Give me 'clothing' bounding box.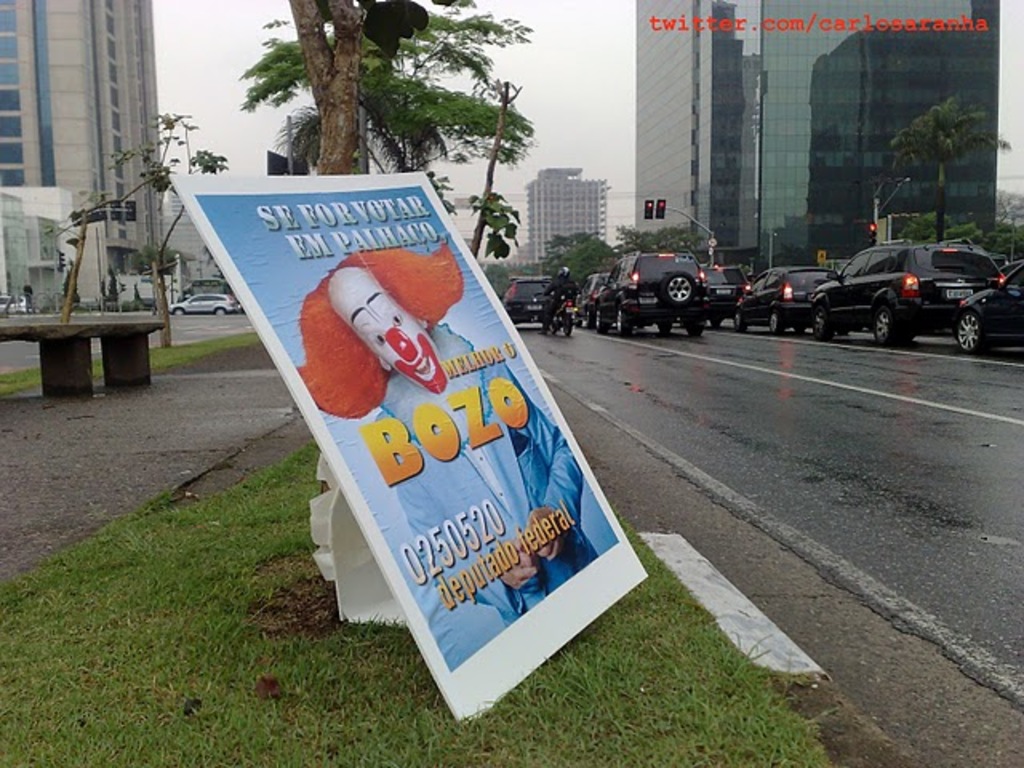
box=[539, 272, 576, 323].
